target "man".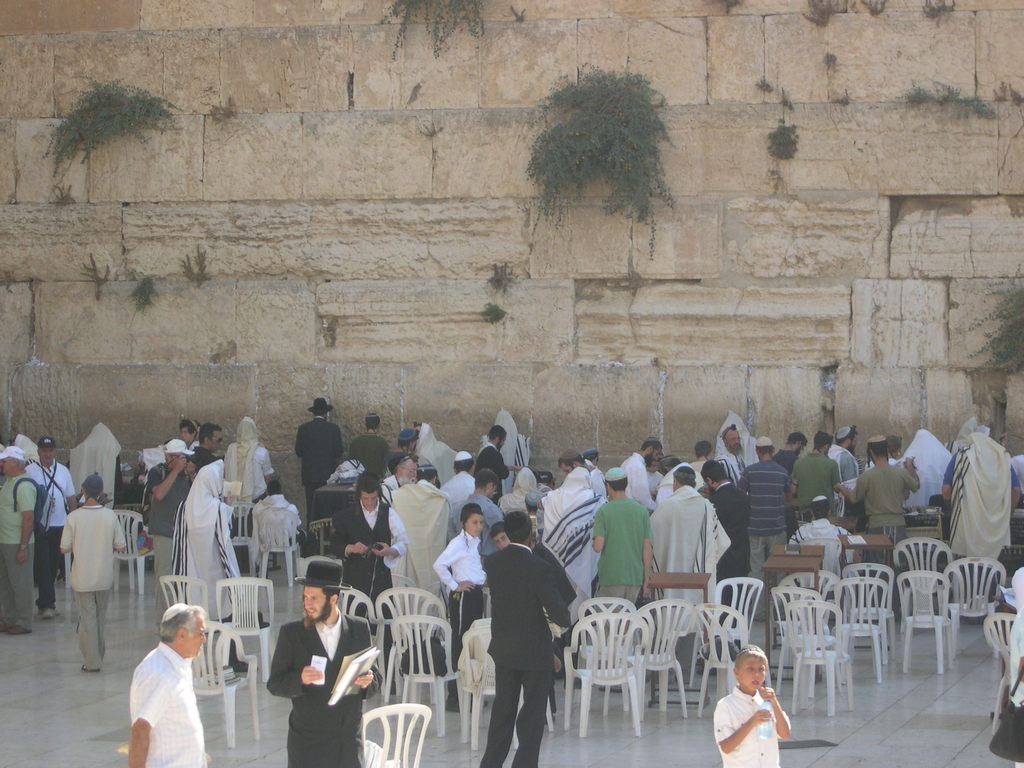
Target region: pyautogui.locateOnScreen(653, 454, 705, 503).
